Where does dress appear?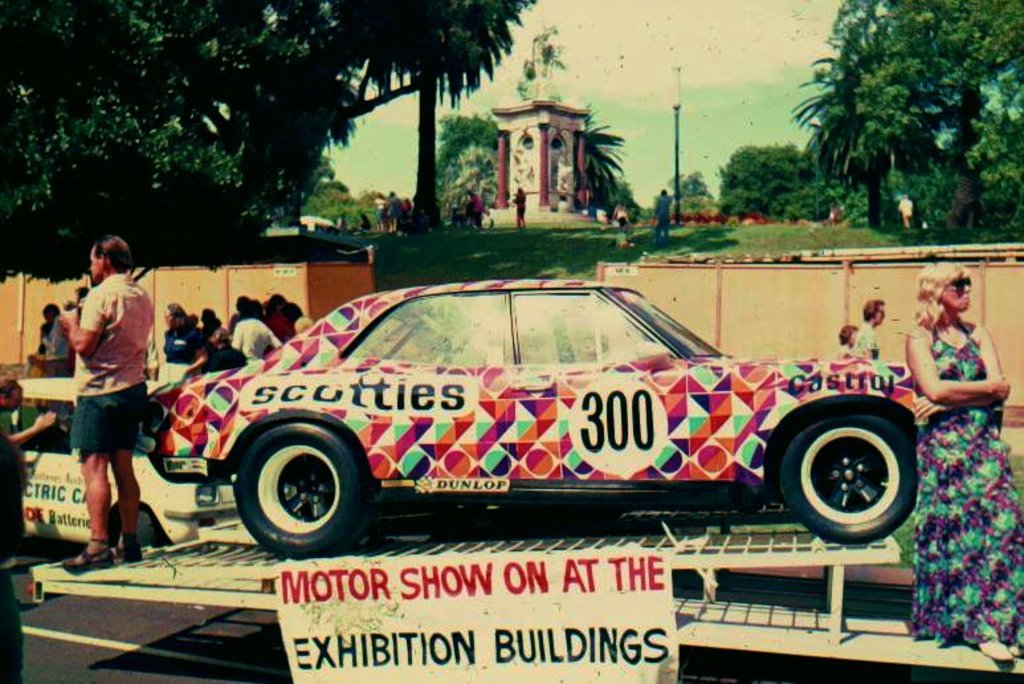
Appears at 918/326/1023/648.
